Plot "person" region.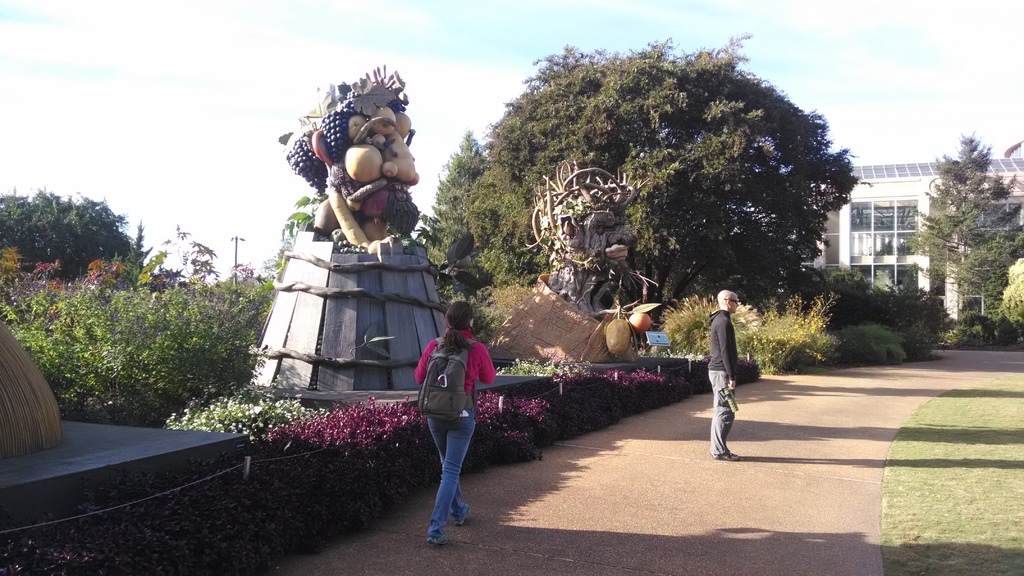
Plotted at crop(410, 289, 490, 527).
